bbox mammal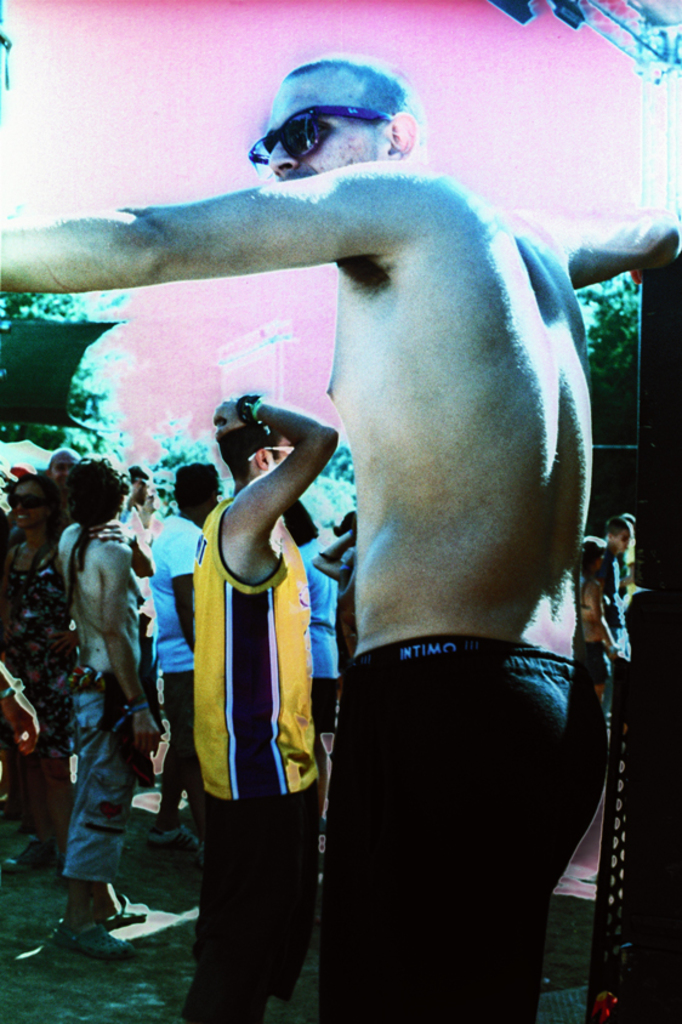
x1=308, y1=510, x2=368, y2=649
